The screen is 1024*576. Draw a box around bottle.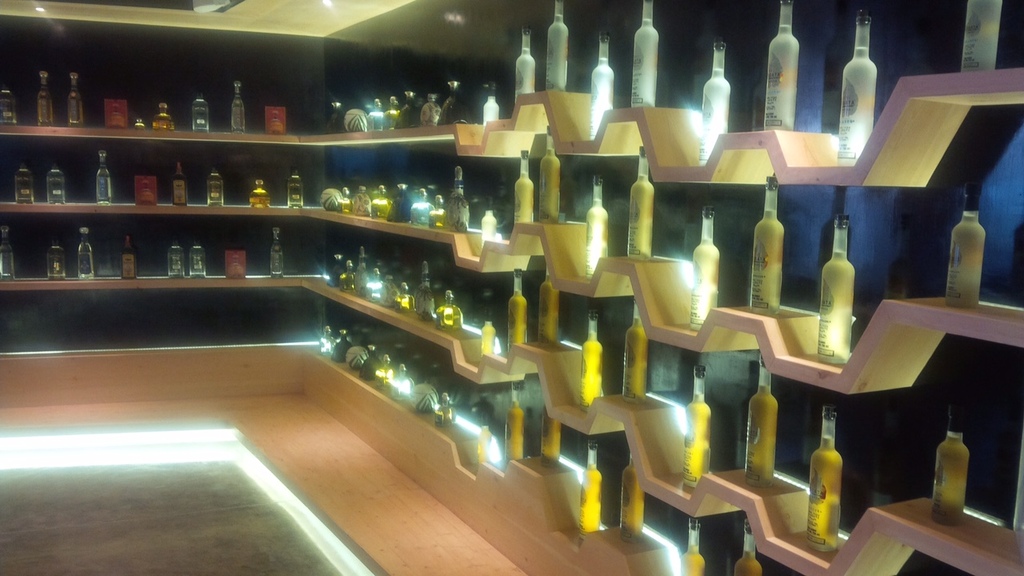
rect(477, 316, 496, 349).
